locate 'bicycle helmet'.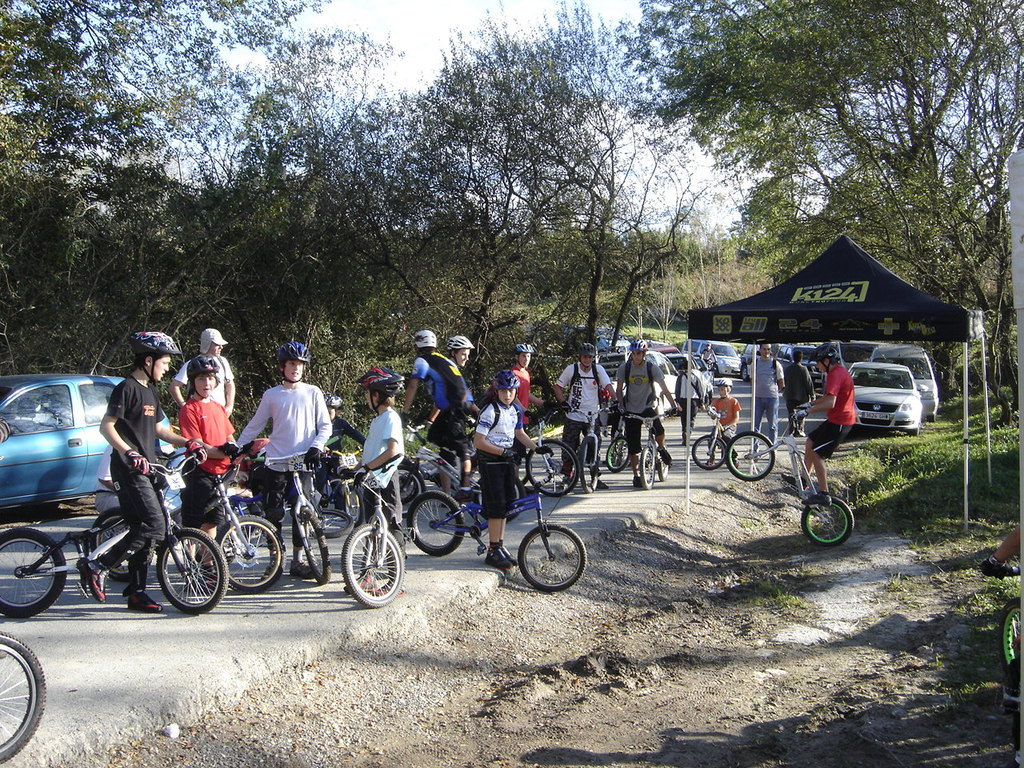
Bounding box: 517,338,533,354.
